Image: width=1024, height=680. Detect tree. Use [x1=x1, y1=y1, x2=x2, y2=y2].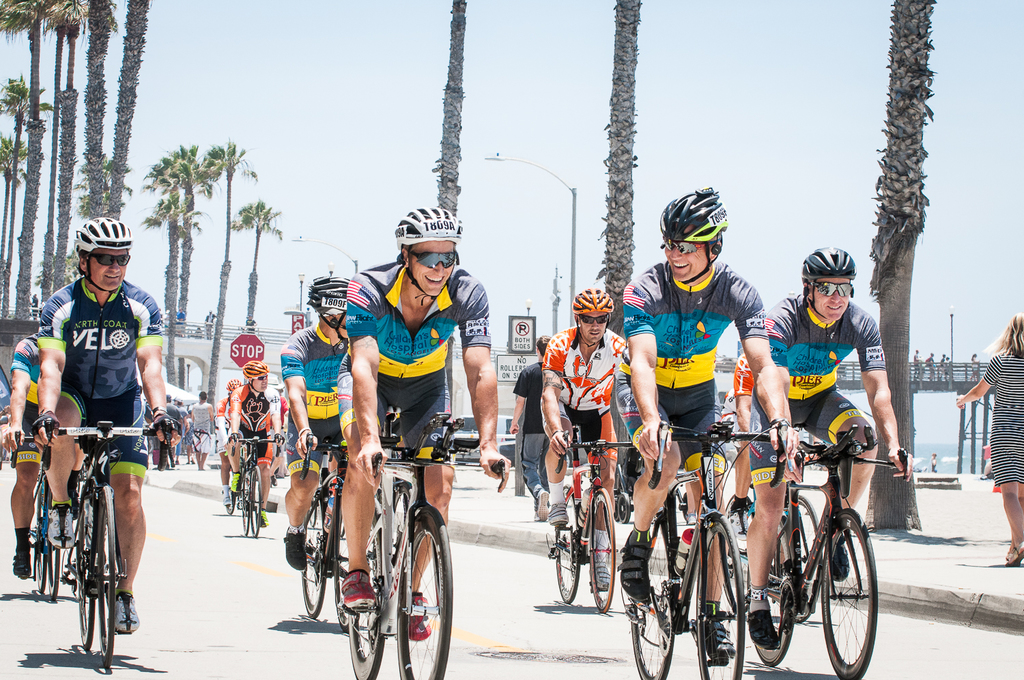
[x1=602, y1=0, x2=631, y2=298].
